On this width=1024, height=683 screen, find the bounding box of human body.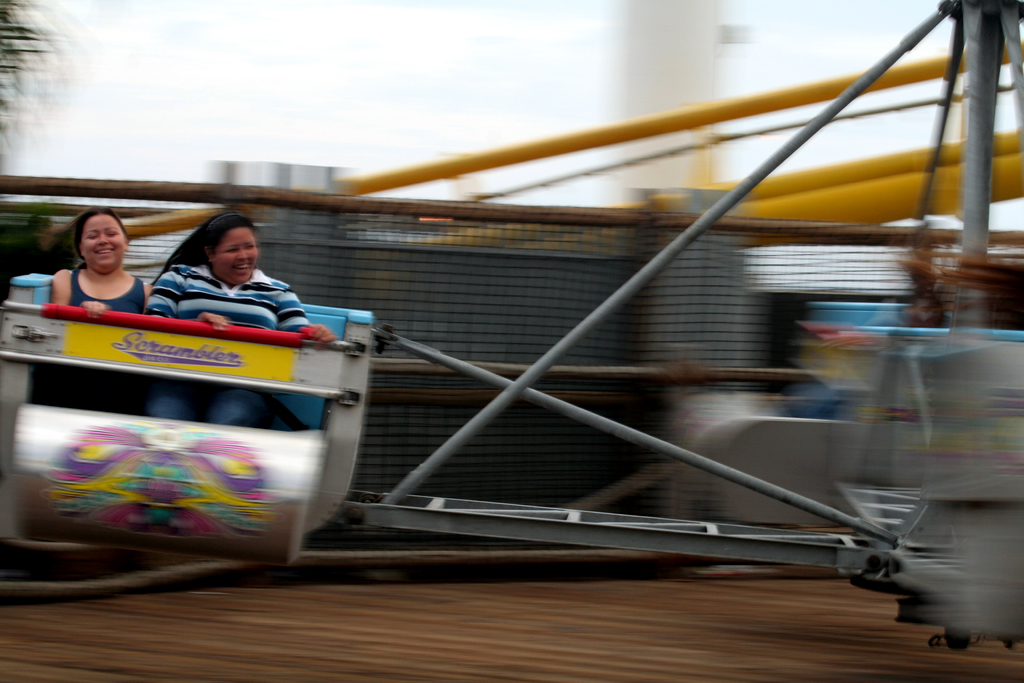
Bounding box: [140,199,335,434].
